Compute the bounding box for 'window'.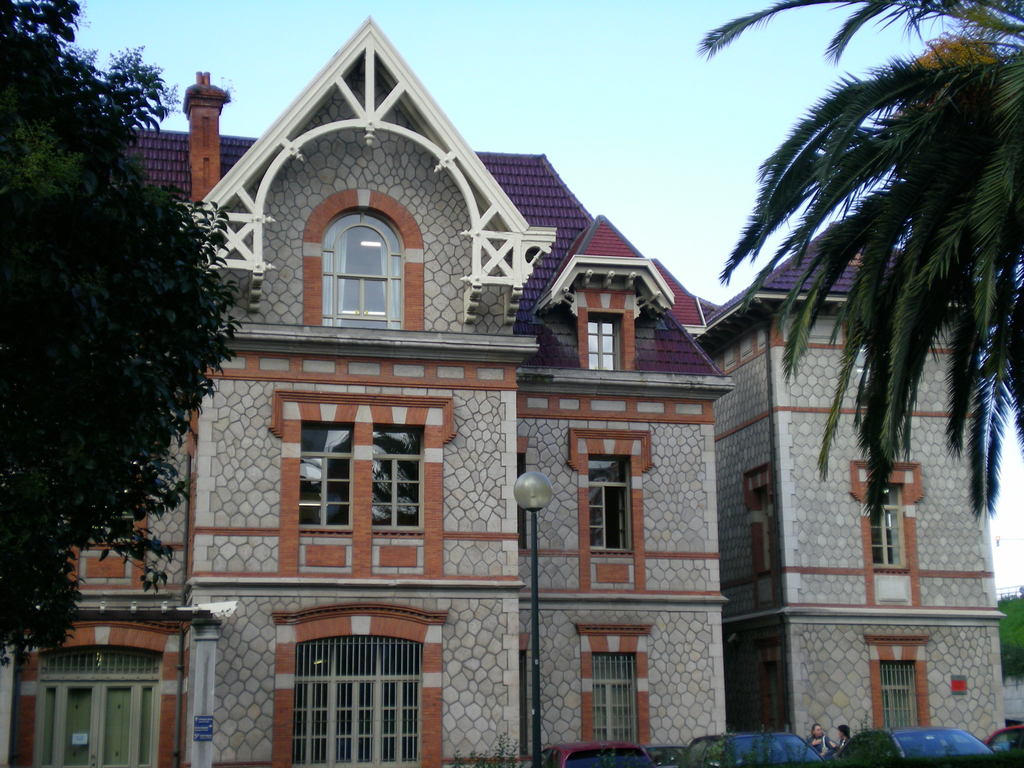
881 662 920 724.
